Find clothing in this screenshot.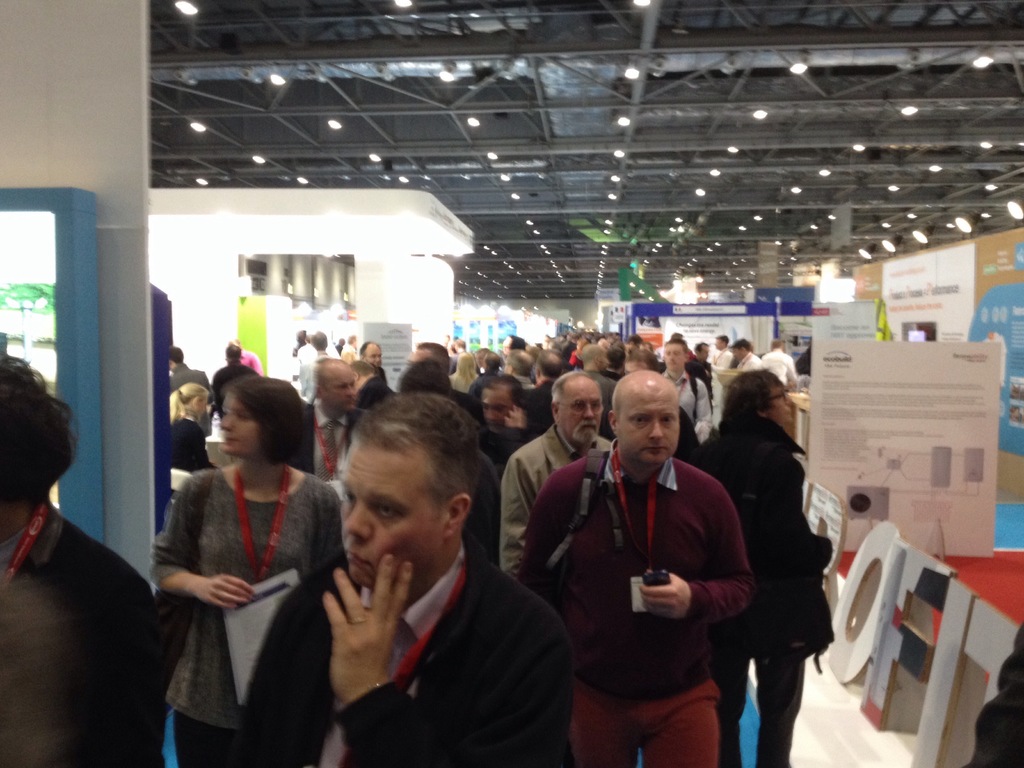
The bounding box for clothing is 580, 343, 607, 369.
